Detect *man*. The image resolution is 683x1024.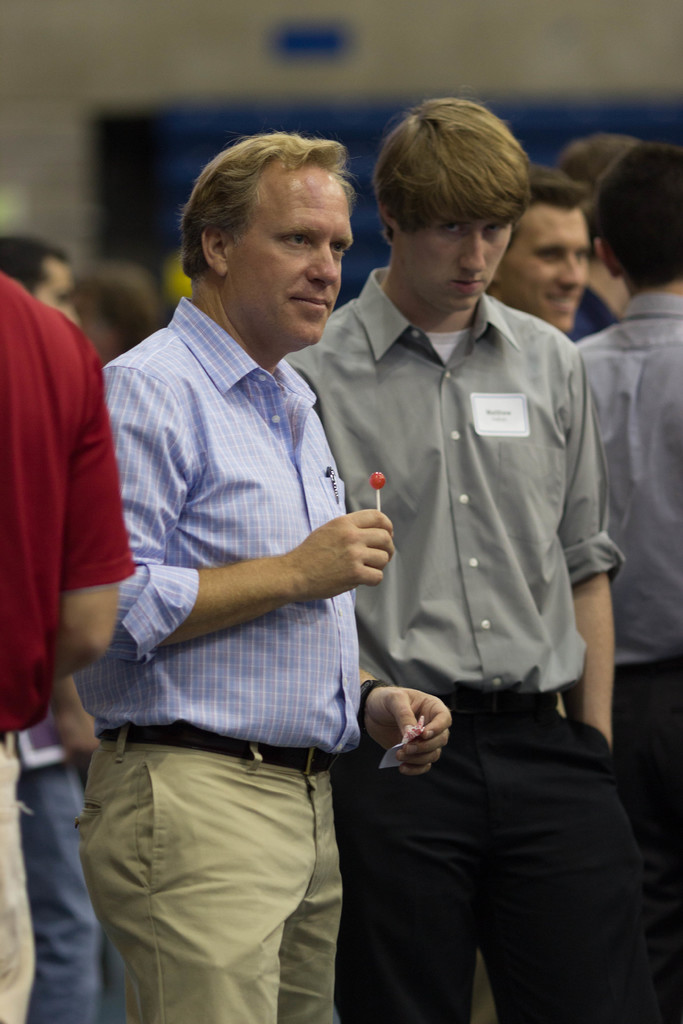
box(547, 129, 659, 348).
